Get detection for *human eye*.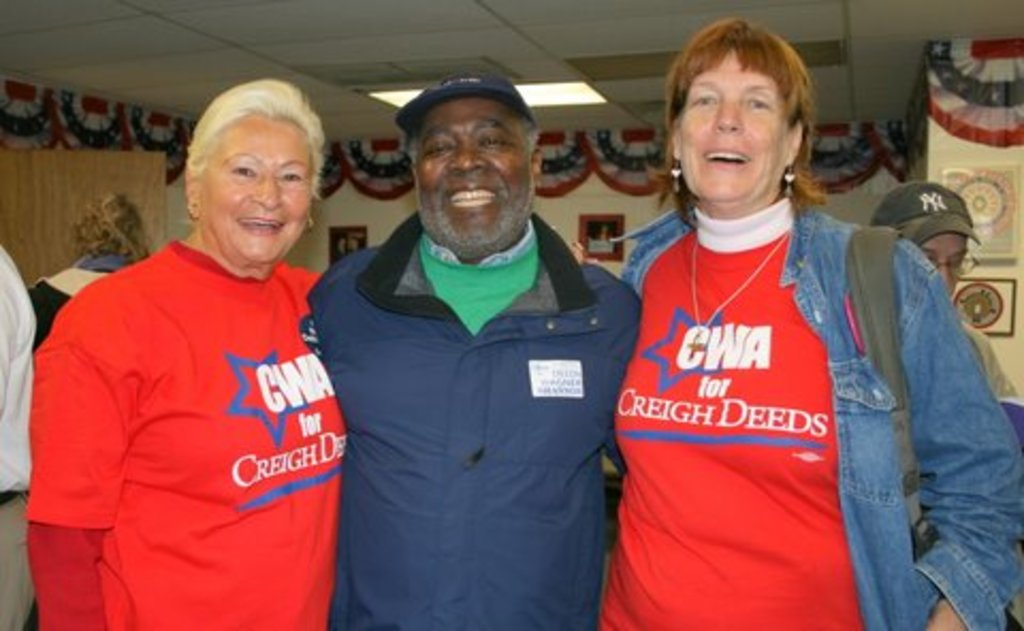
Detection: 691, 94, 719, 107.
